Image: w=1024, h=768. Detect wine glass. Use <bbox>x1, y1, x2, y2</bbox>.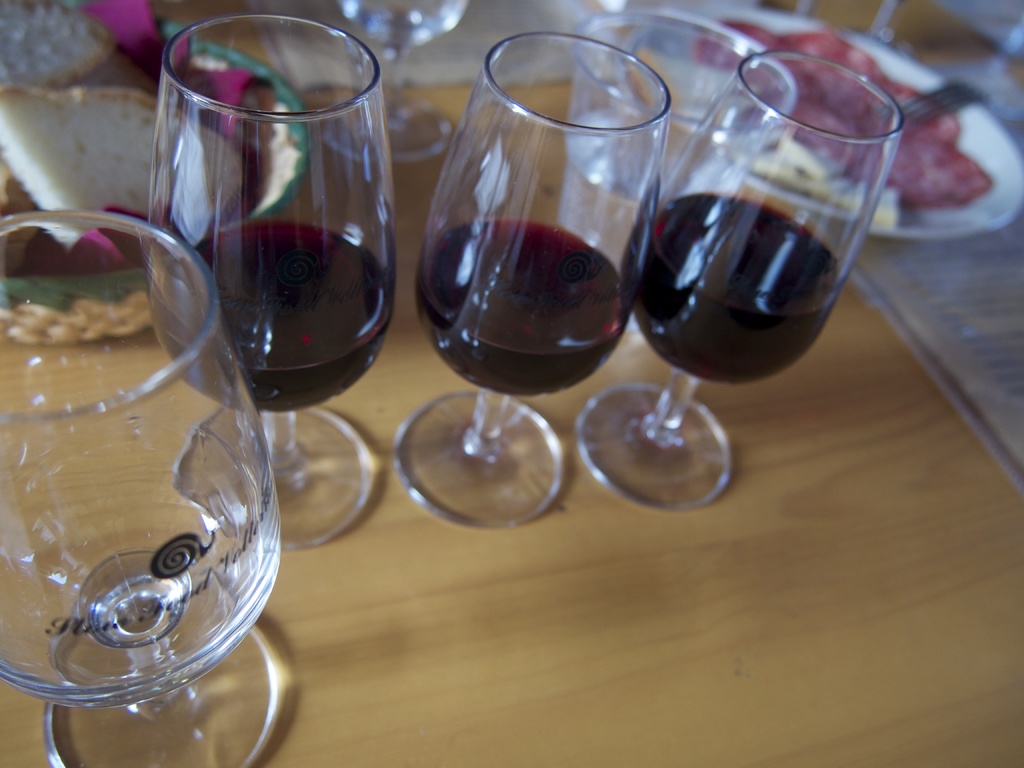
<bbox>0, 211, 283, 767</bbox>.
